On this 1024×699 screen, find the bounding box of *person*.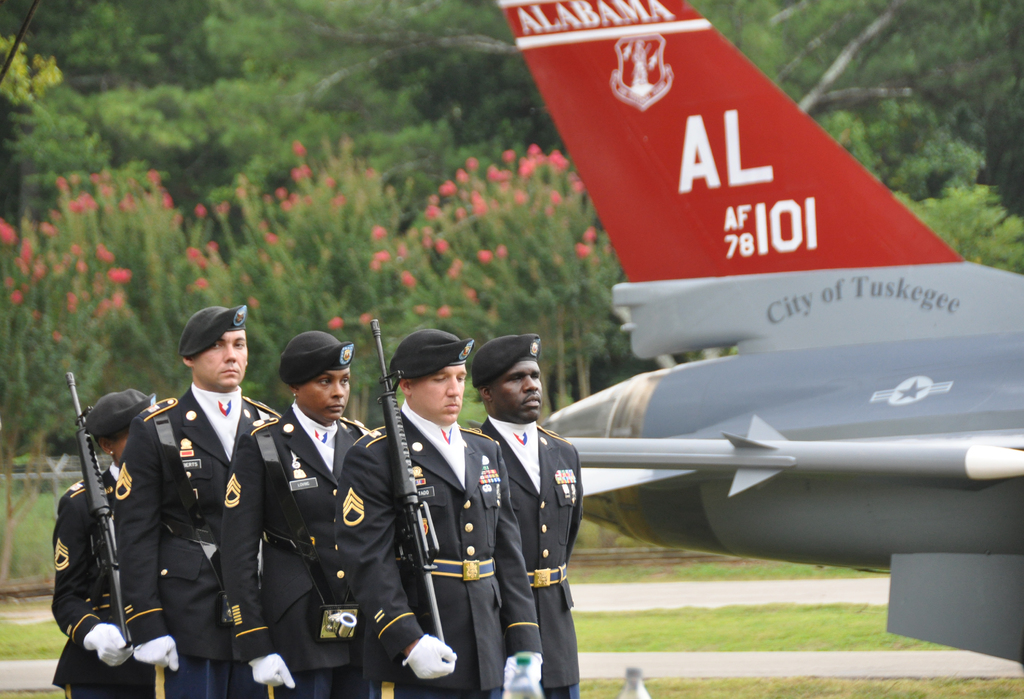
Bounding box: locate(79, 310, 279, 698).
